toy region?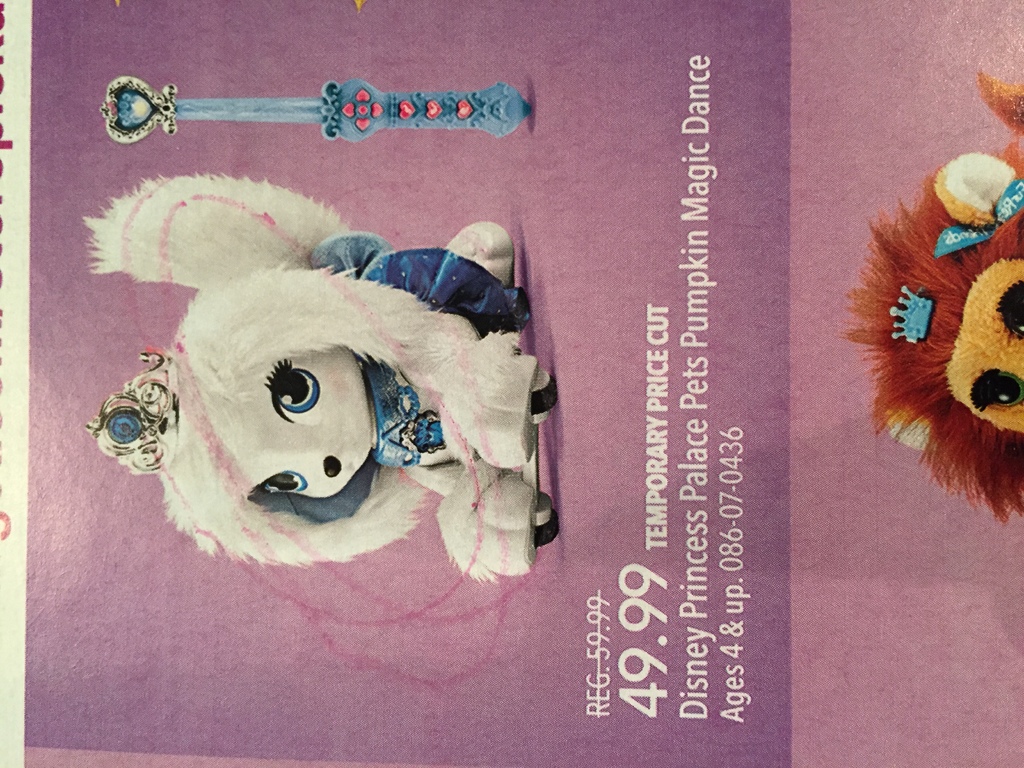
BBox(81, 166, 554, 598)
